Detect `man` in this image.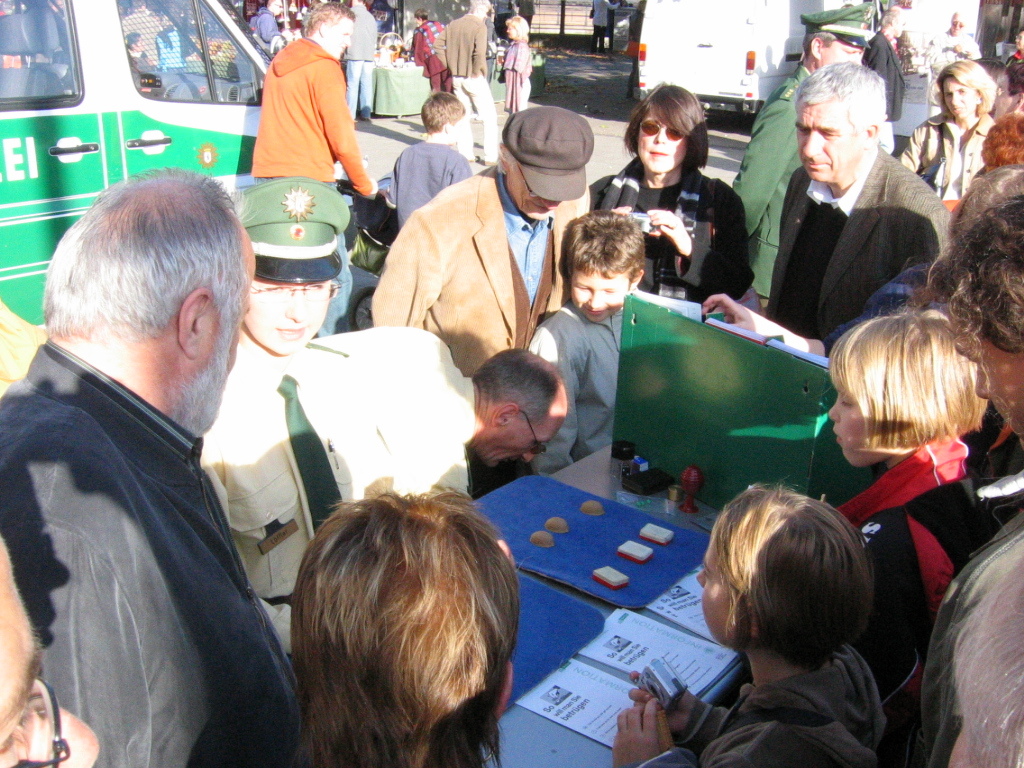
Detection: locate(370, 98, 598, 378).
